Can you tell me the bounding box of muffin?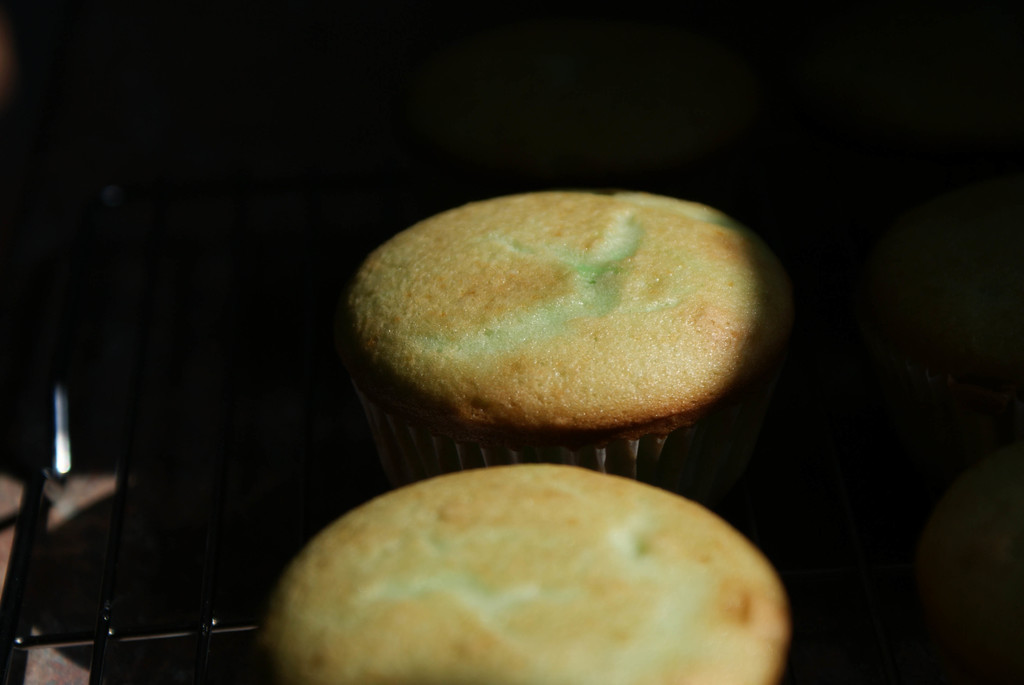
crop(337, 187, 808, 491).
